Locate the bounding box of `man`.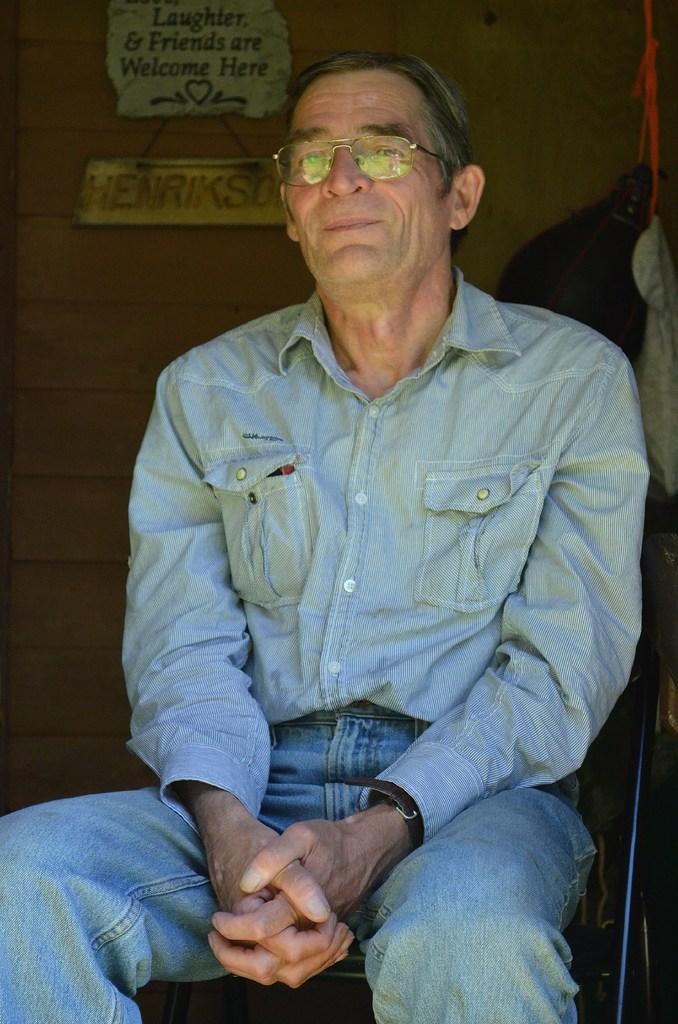
Bounding box: 98:32:661:1023.
